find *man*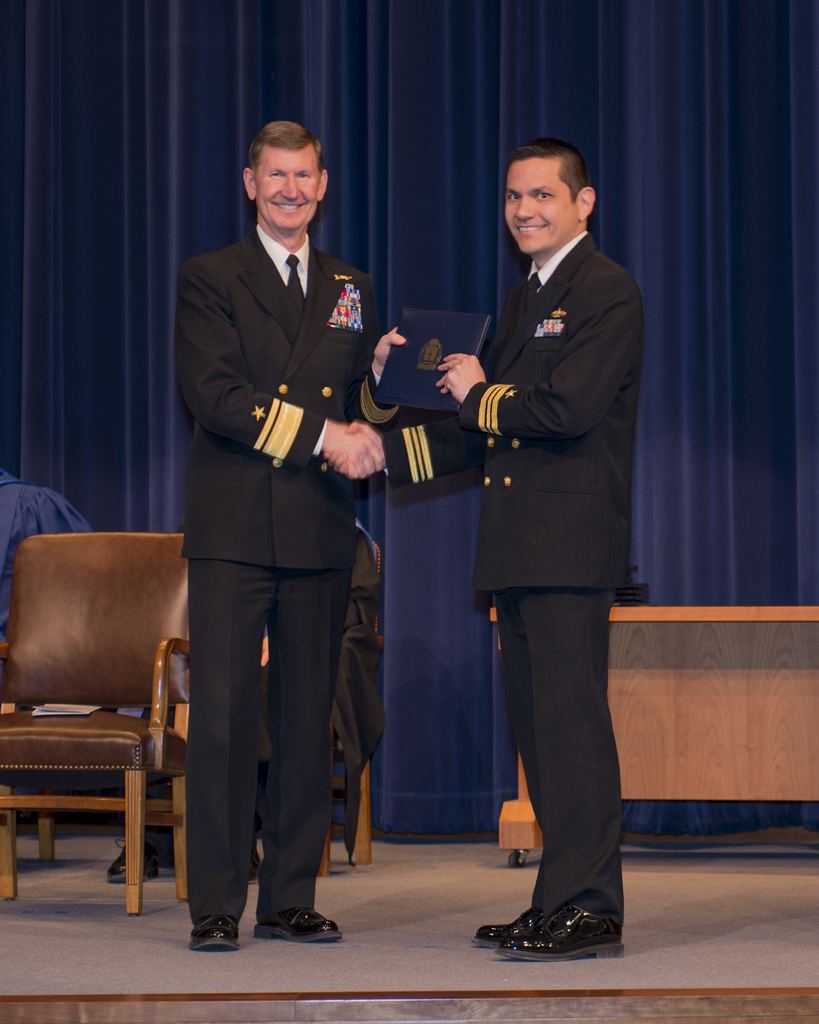
box=[411, 118, 655, 923]
